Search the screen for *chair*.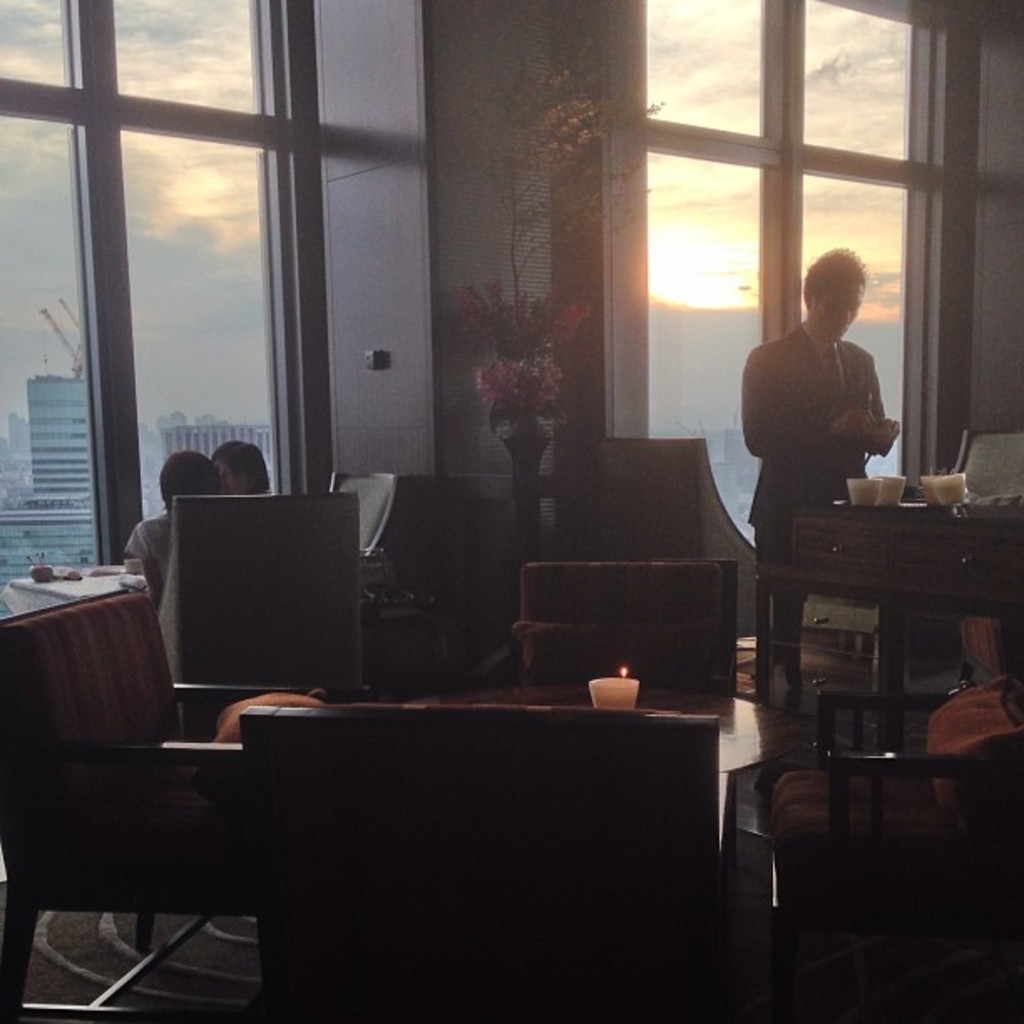
Found at locate(325, 475, 407, 559).
